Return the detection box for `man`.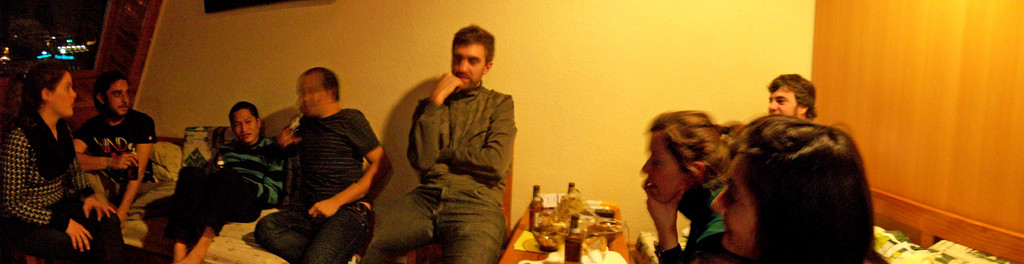
left=248, top=67, right=390, bottom=263.
